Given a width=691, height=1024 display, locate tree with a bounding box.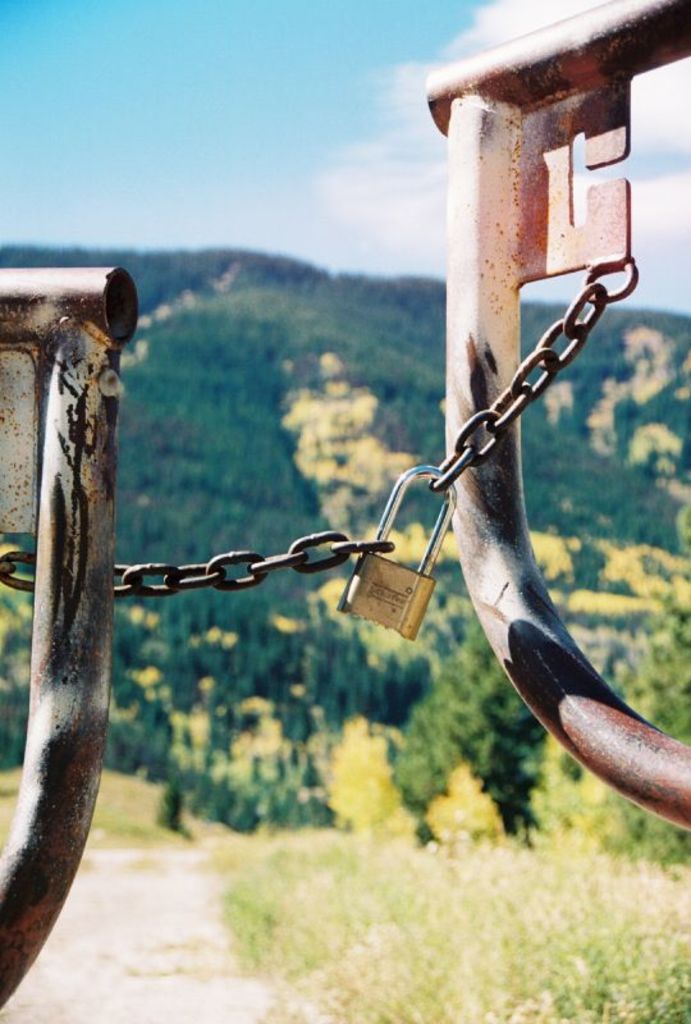
Located: (x1=159, y1=780, x2=184, y2=831).
